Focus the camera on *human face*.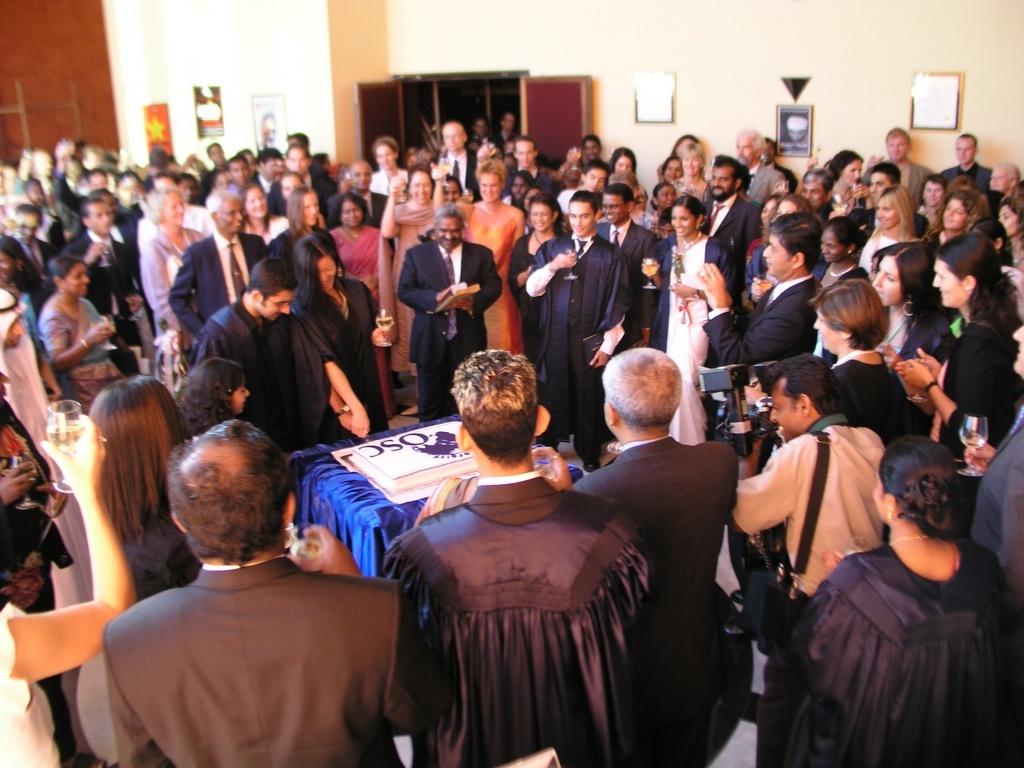
Focus region: x1=777 y1=202 x2=796 y2=215.
